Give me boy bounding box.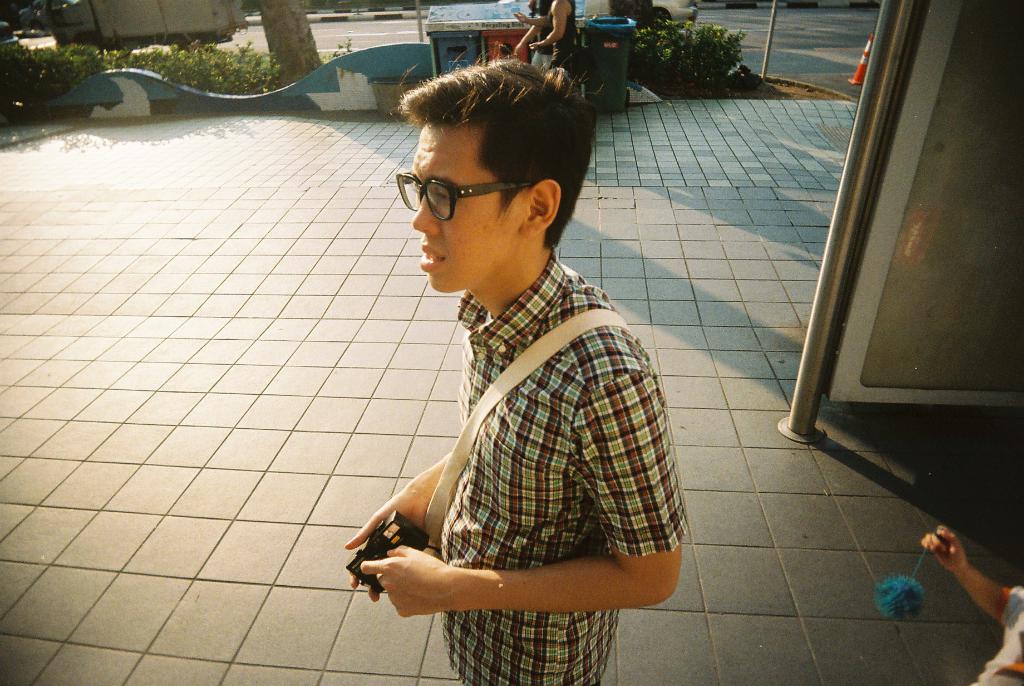
bbox(334, 53, 694, 685).
